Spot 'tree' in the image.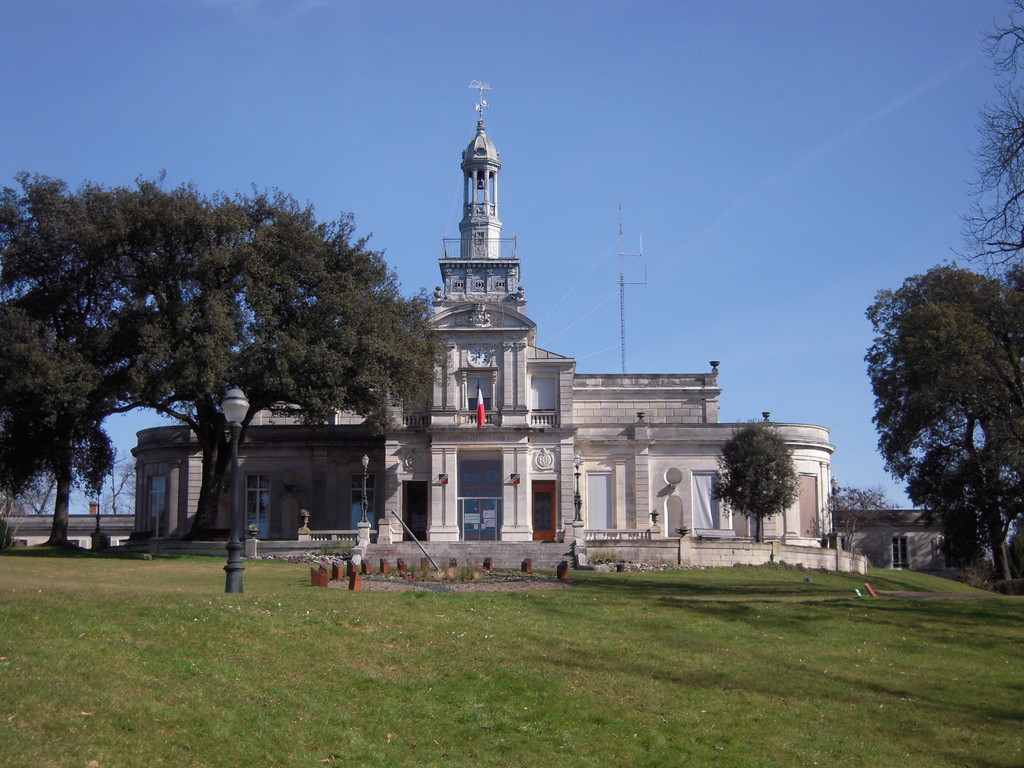
'tree' found at x1=858 y1=225 x2=1012 y2=588.
